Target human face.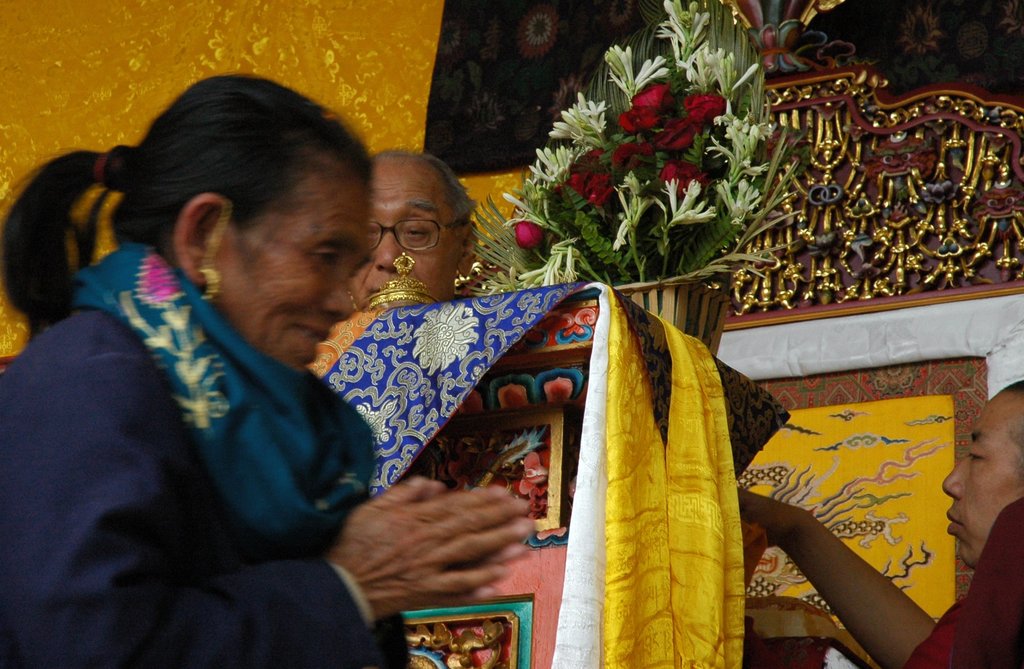
Target region: left=211, top=158, right=367, bottom=371.
